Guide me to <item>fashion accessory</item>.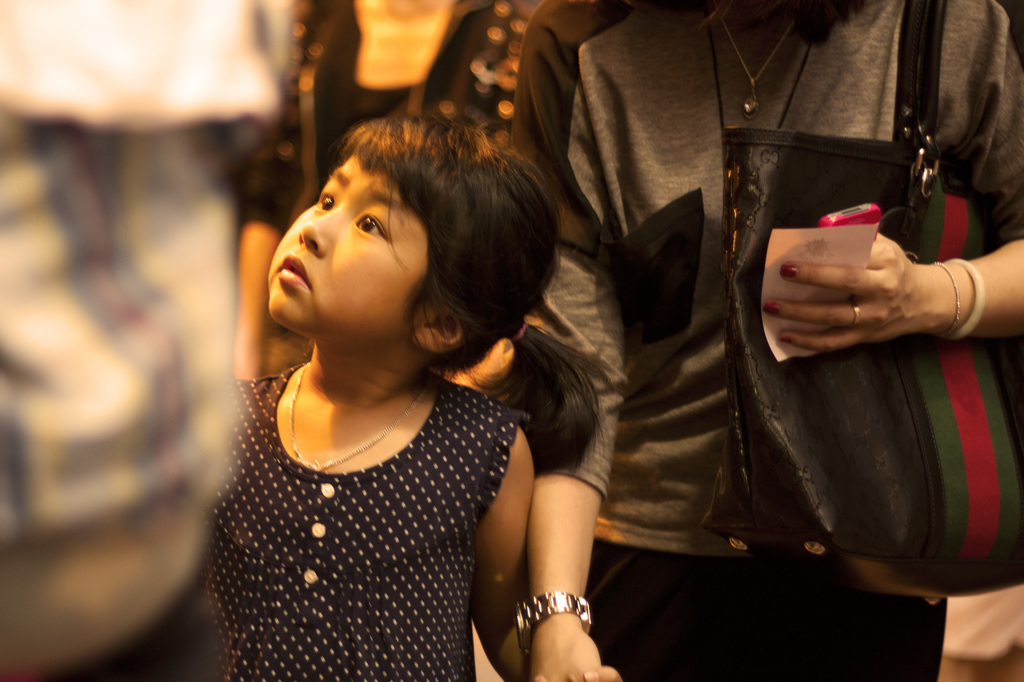
Guidance: Rect(291, 362, 426, 466).
